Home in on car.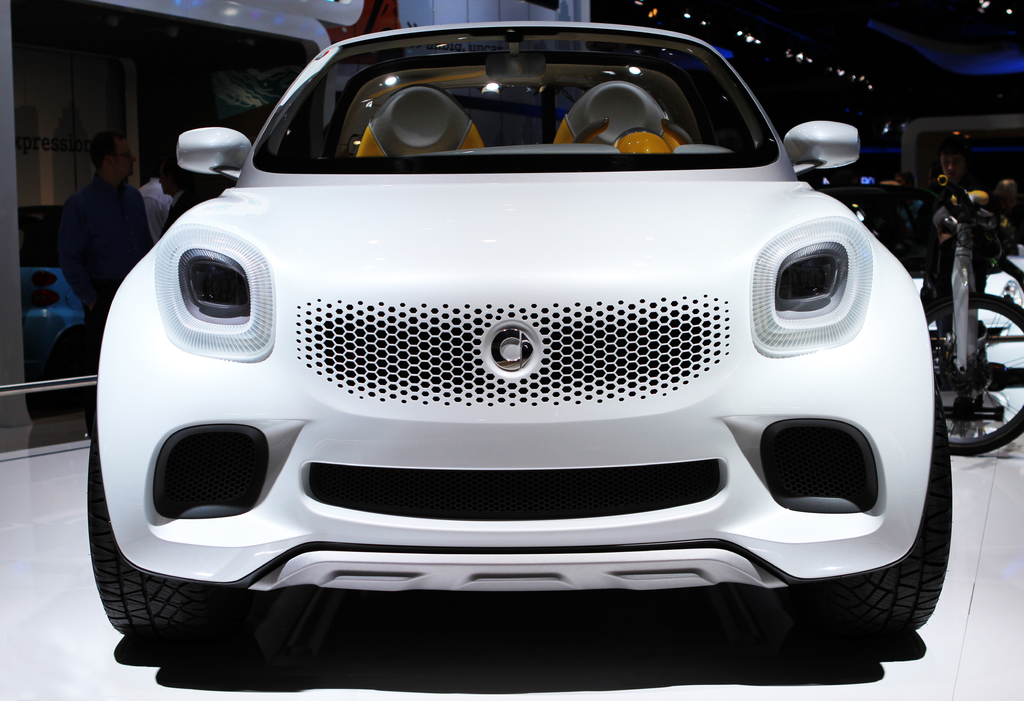
Homed in at 84 19 951 640.
